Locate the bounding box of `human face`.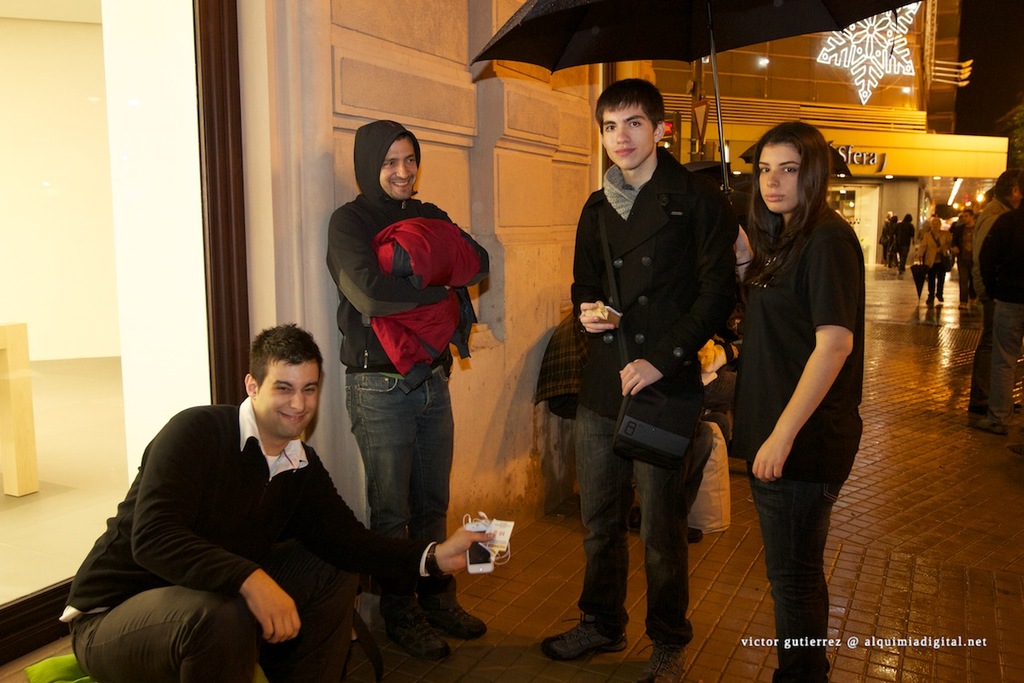
Bounding box: Rect(604, 99, 655, 173).
